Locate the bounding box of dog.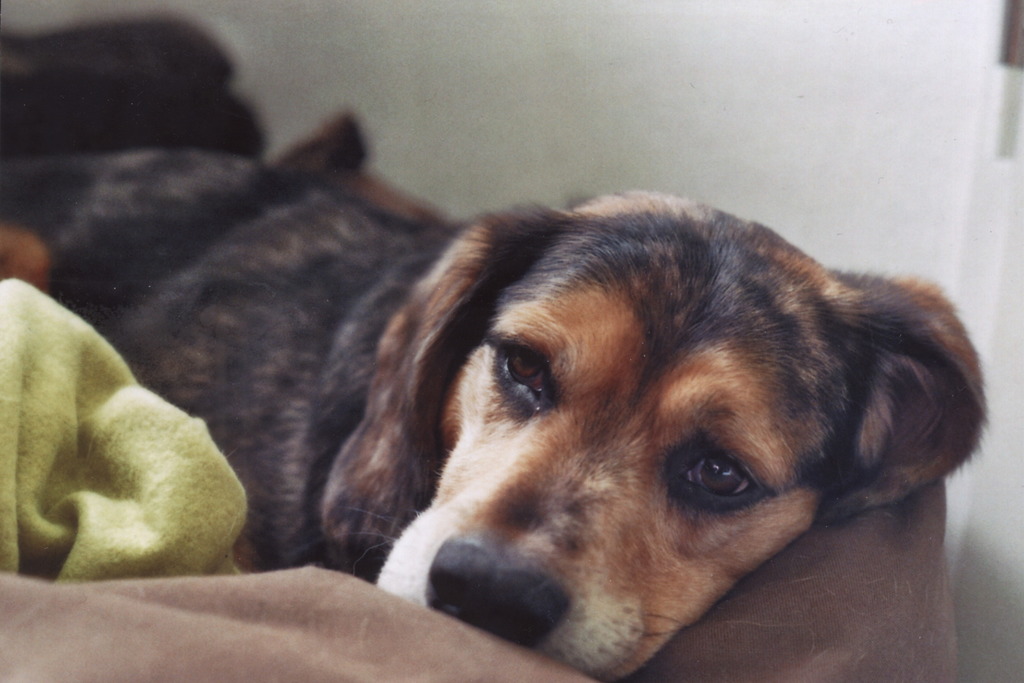
Bounding box: l=0, t=149, r=989, b=682.
